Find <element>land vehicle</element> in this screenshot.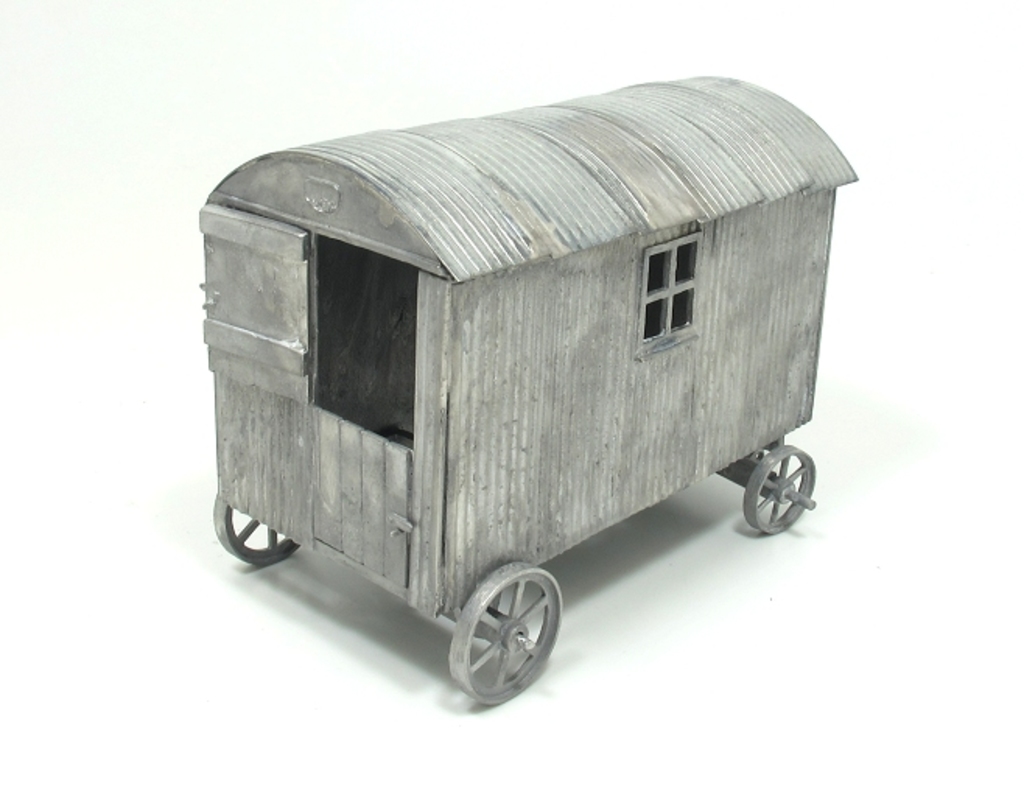
The bounding box for <element>land vehicle</element> is 177,48,882,722.
